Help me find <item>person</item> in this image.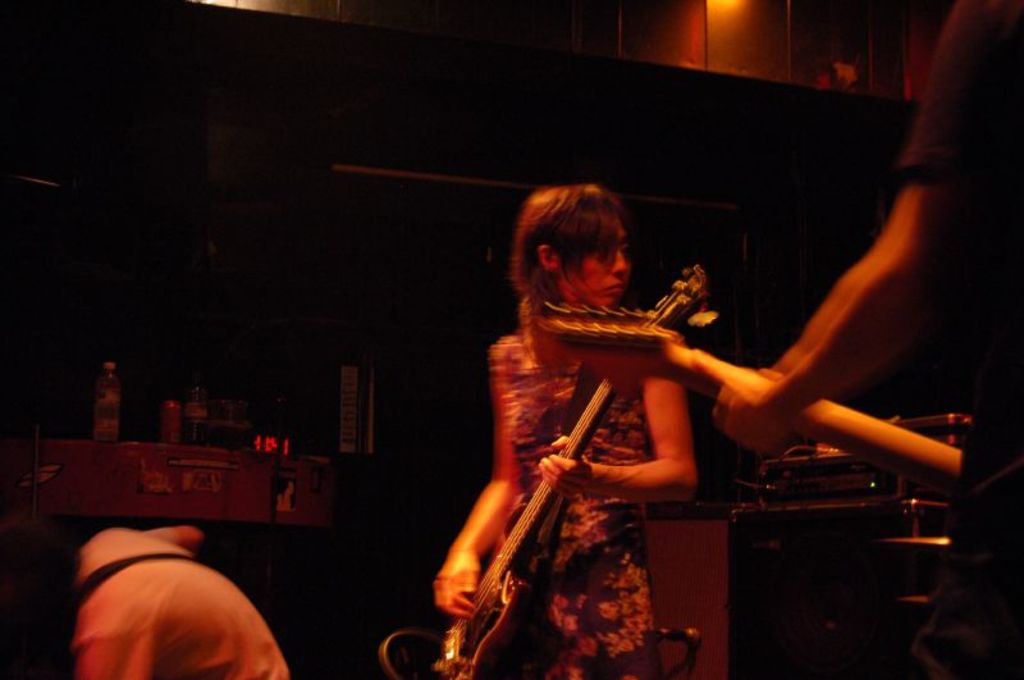
Found it: pyautogui.locateOnScreen(0, 517, 300, 679).
